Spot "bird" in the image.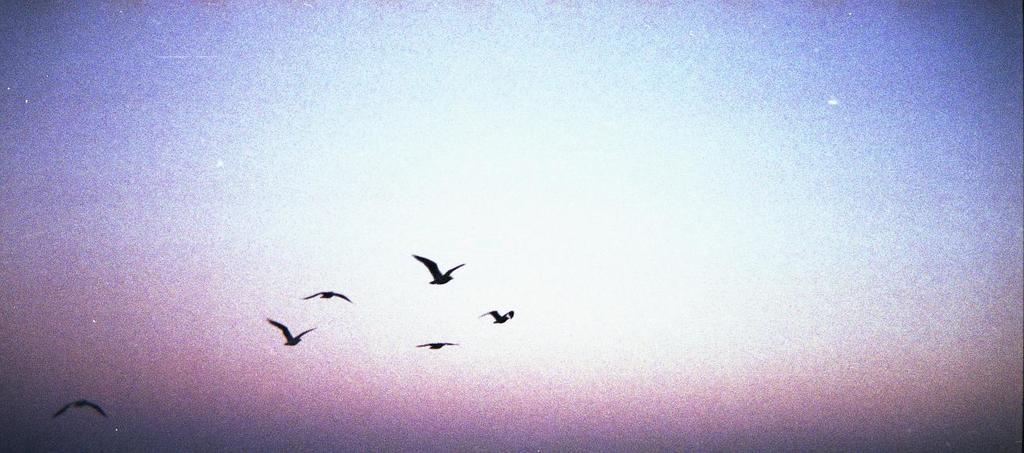
"bird" found at 482 305 515 327.
